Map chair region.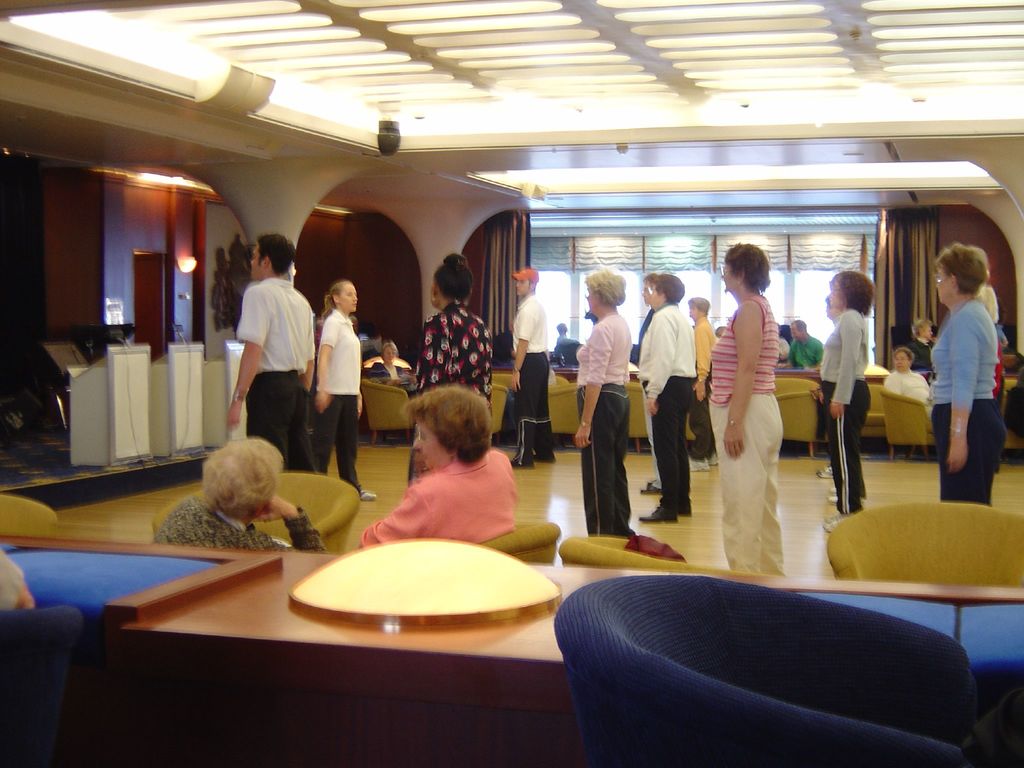
Mapped to bbox=(820, 502, 1023, 589).
